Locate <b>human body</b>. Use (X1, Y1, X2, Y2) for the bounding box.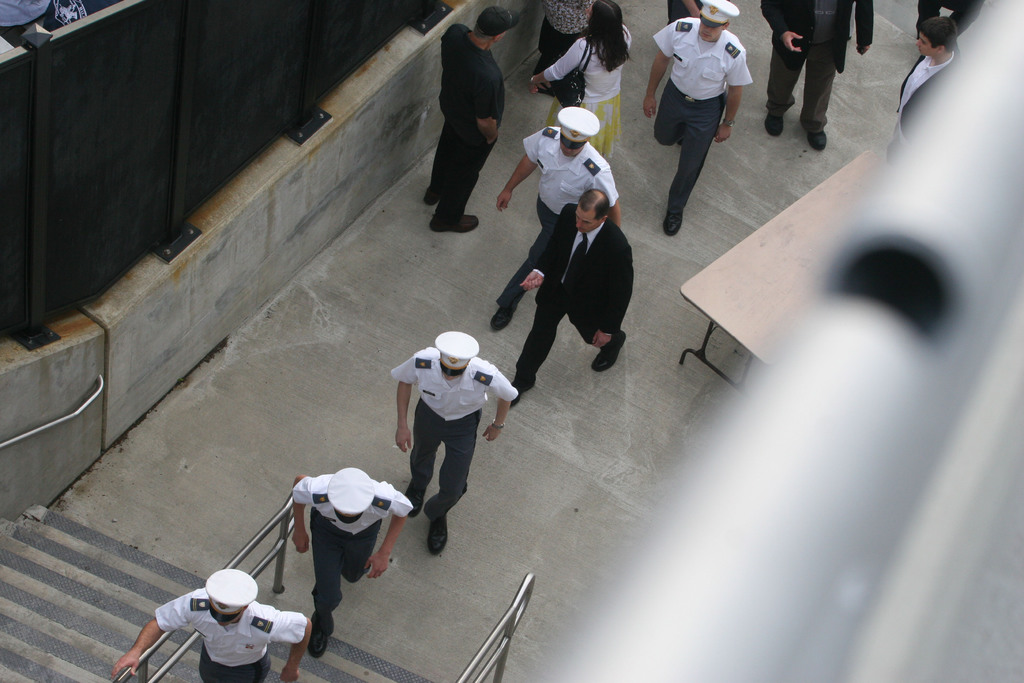
(888, 13, 965, 161).
